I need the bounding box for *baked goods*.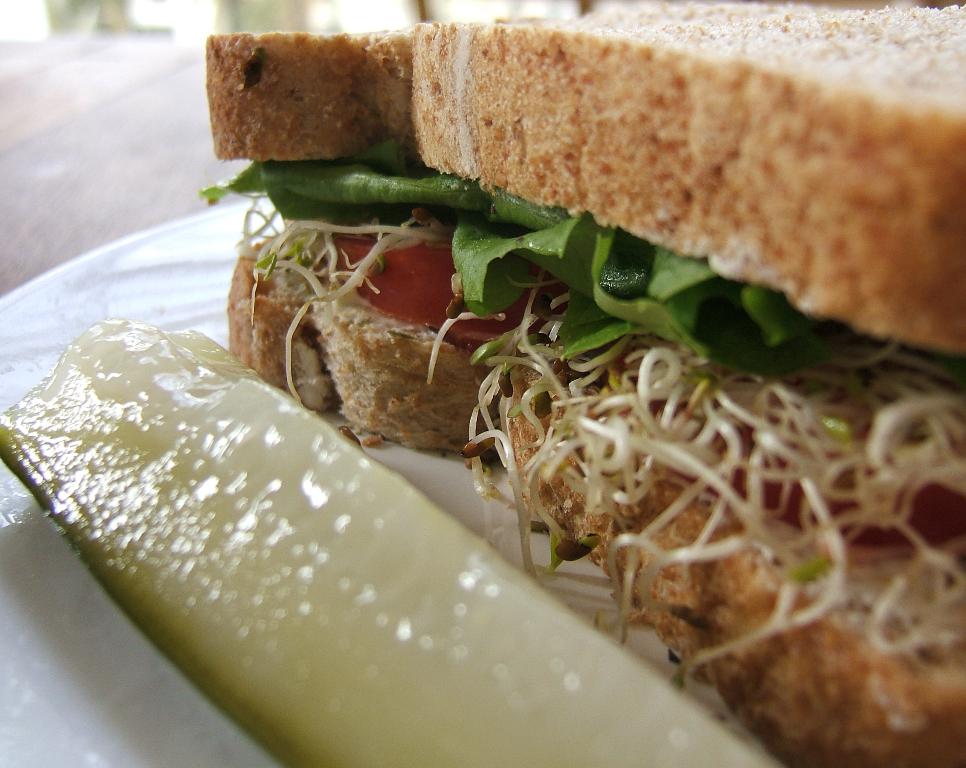
Here it is: crop(195, 0, 965, 767).
